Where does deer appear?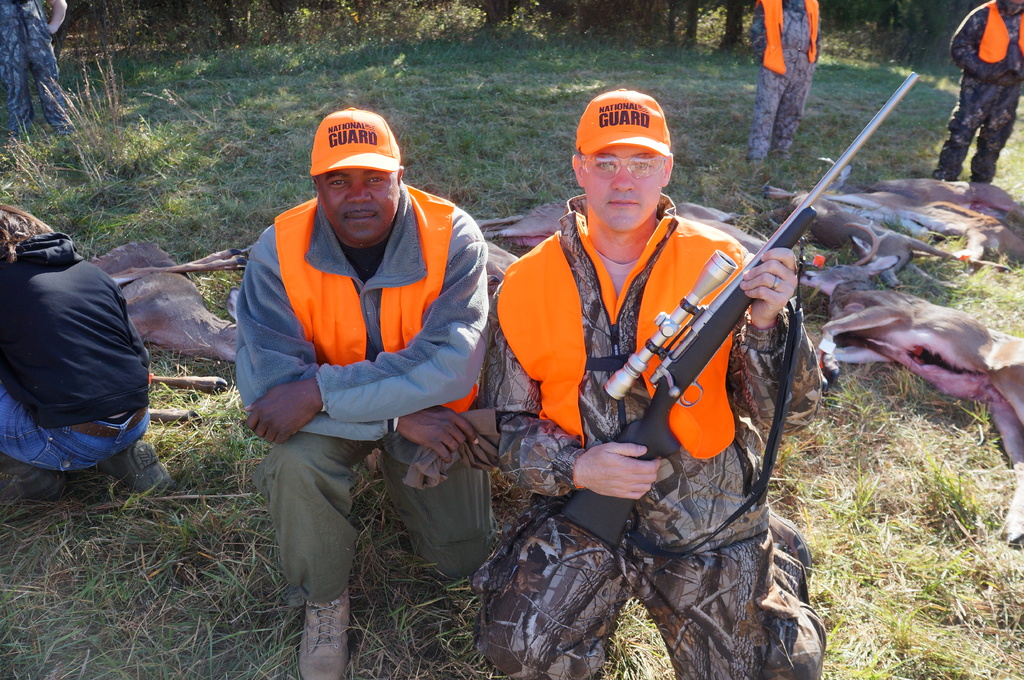
Appears at <box>798,219,1023,549</box>.
